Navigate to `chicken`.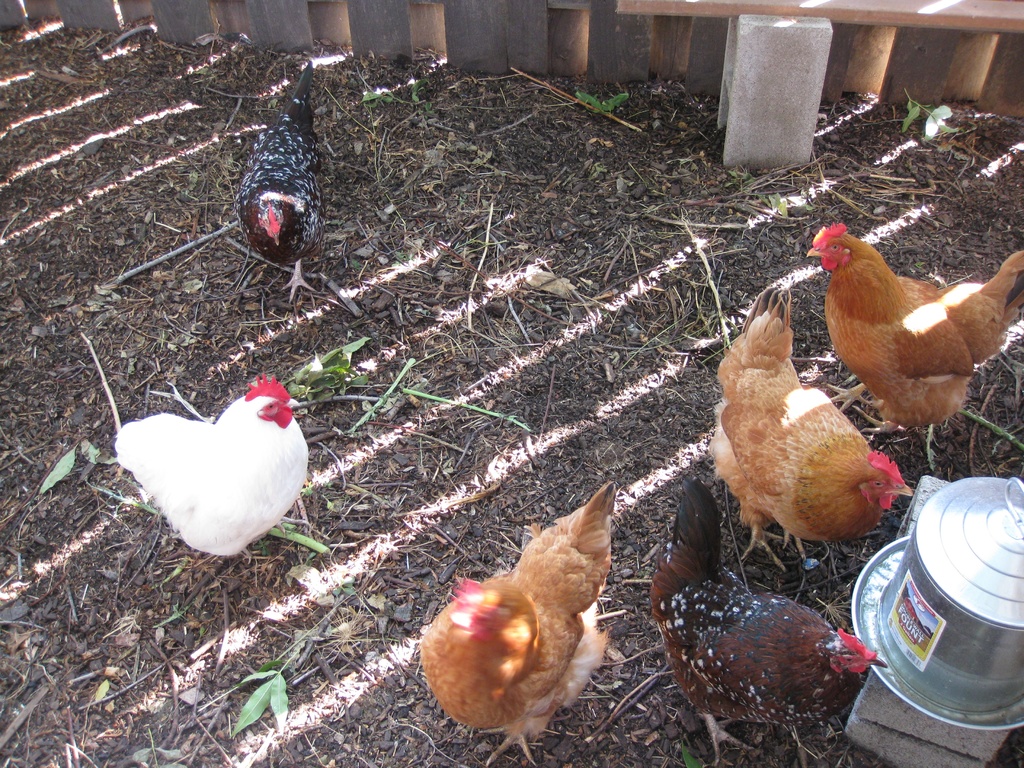
Navigation target: (805, 221, 1023, 435).
